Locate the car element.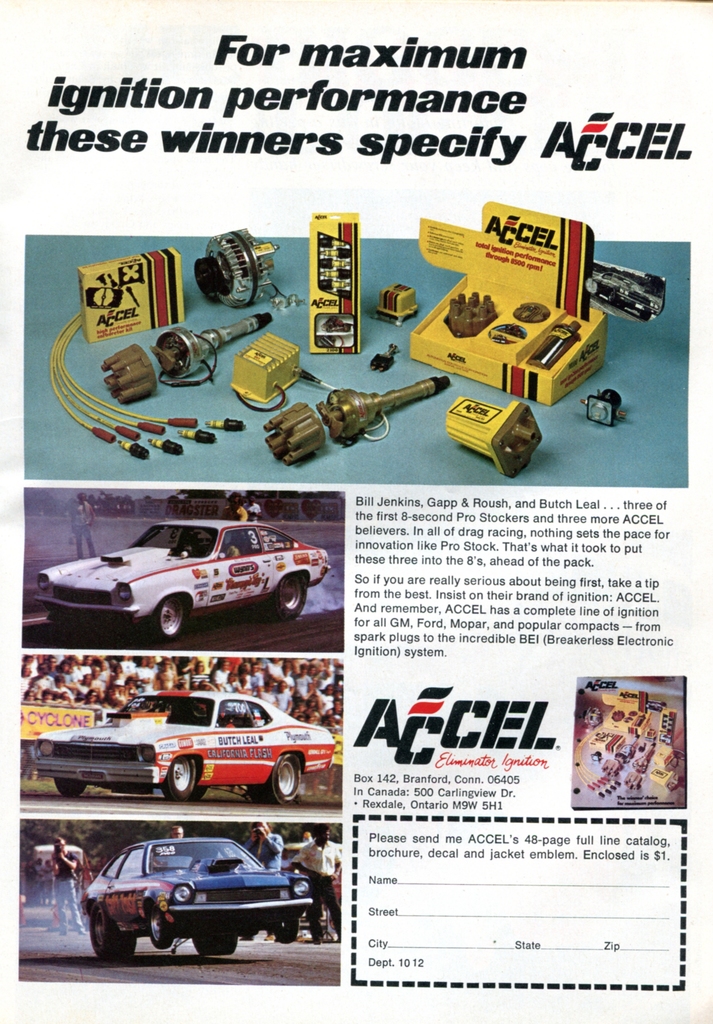
Element bbox: l=80, t=837, r=313, b=963.
